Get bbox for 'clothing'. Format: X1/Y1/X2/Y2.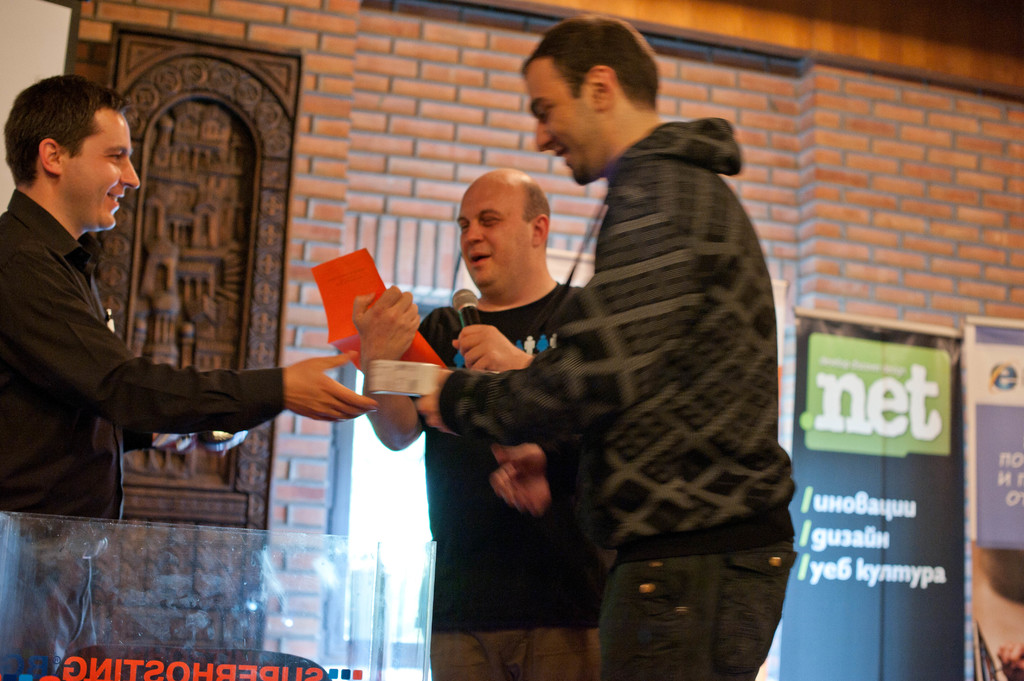
406/273/604/680.
